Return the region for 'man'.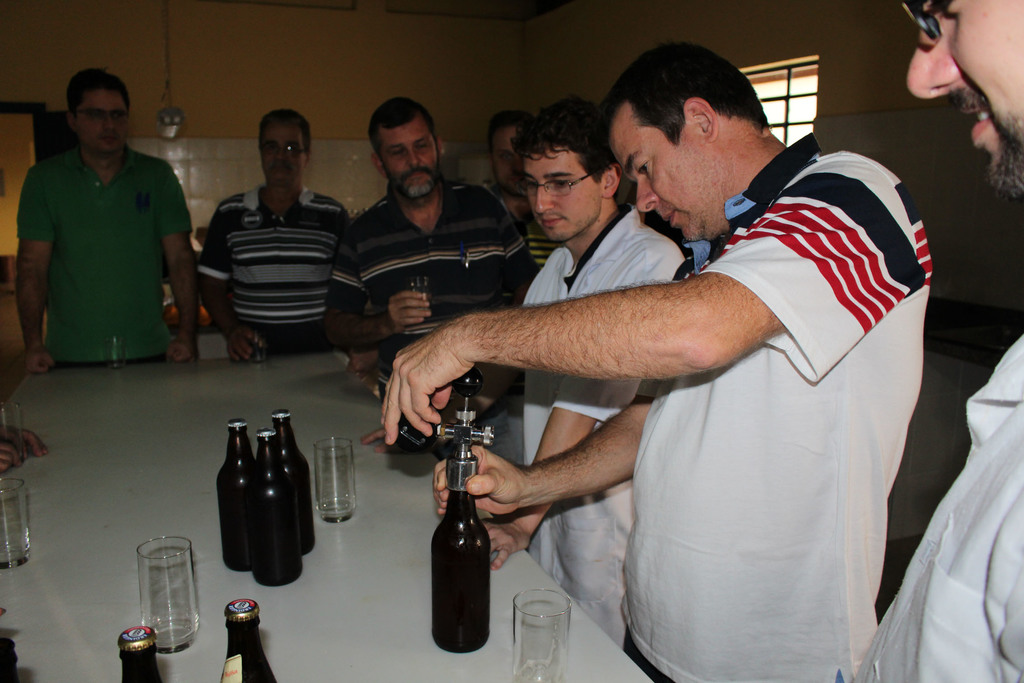
[376, 43, 938, 682].
